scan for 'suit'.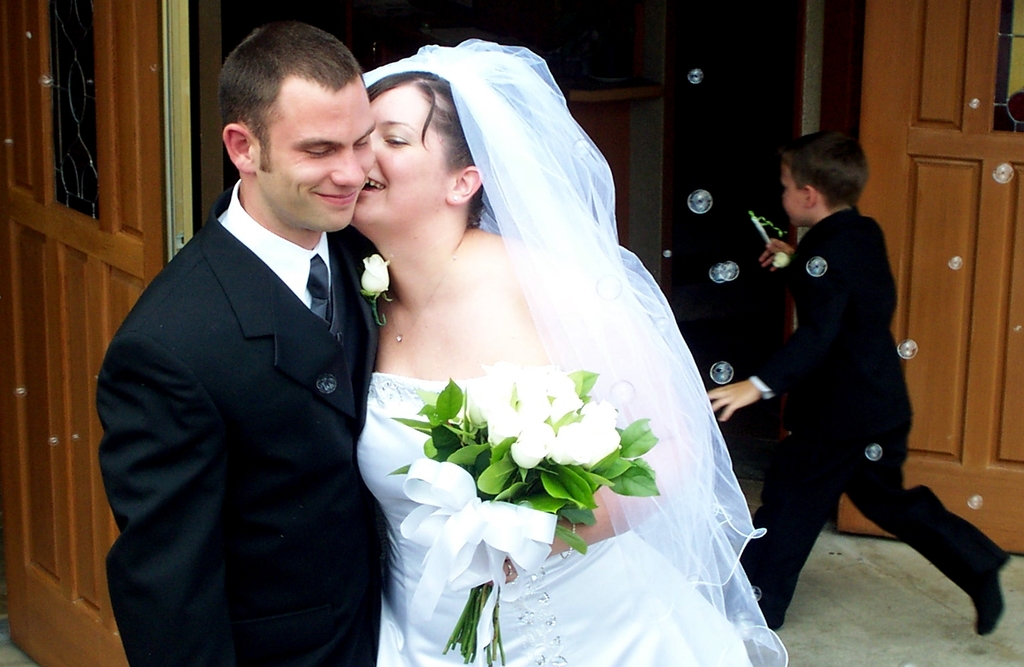
Scan result: region(739, 200, 974, 625).
